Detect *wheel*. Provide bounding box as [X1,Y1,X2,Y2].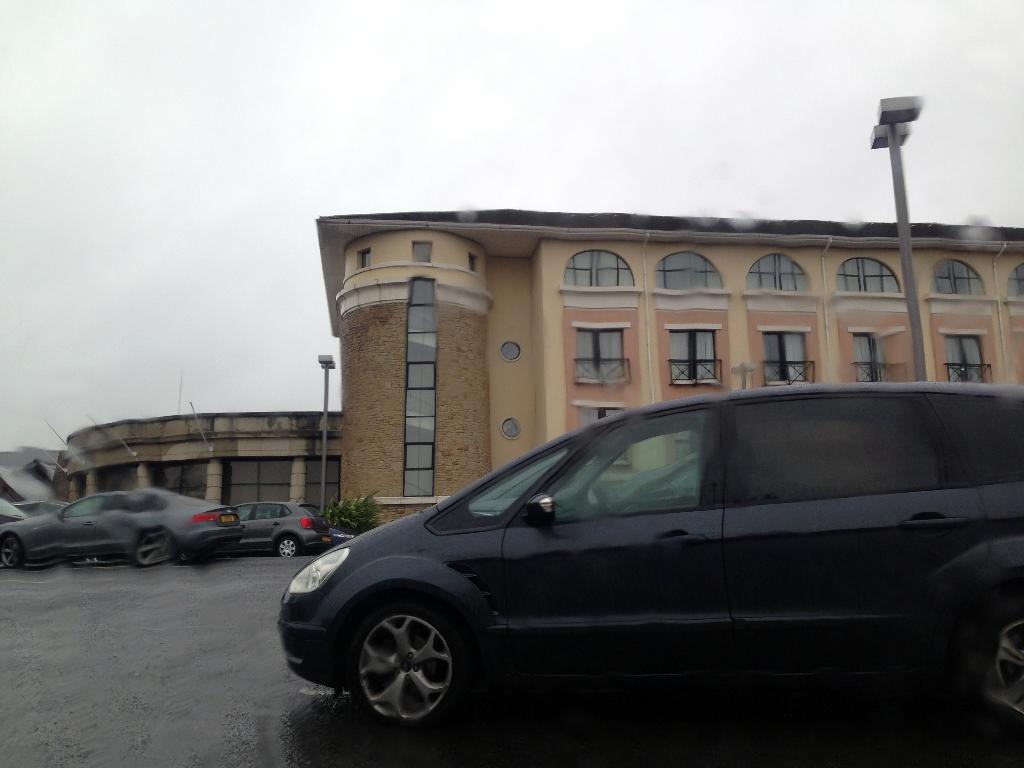
[276,538,299,561].
